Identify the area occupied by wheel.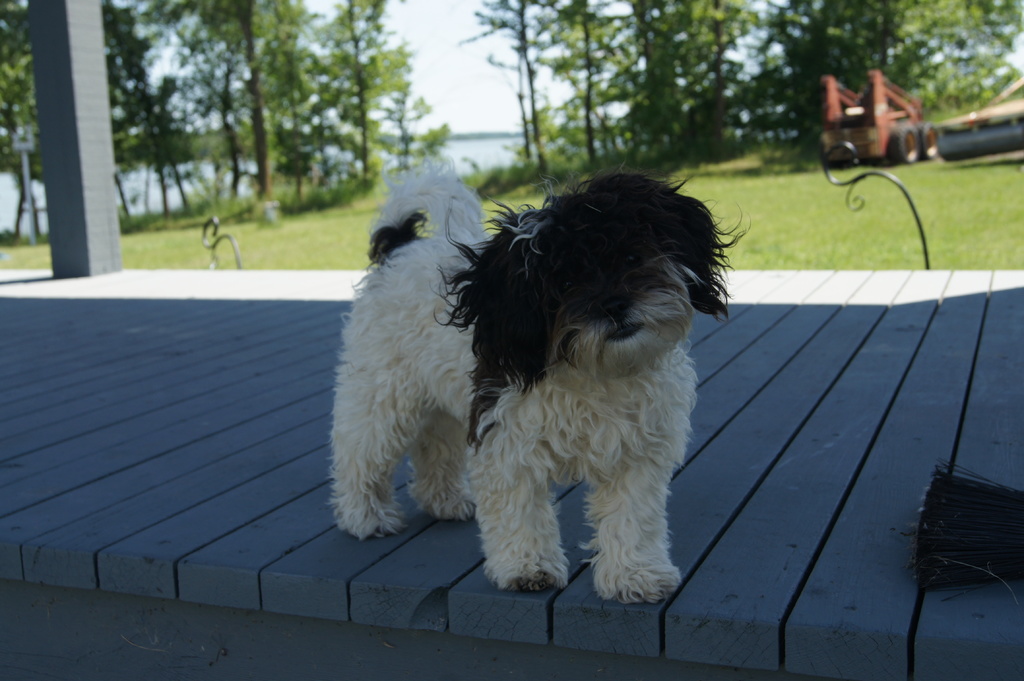
Area: 879/119/921/166.
